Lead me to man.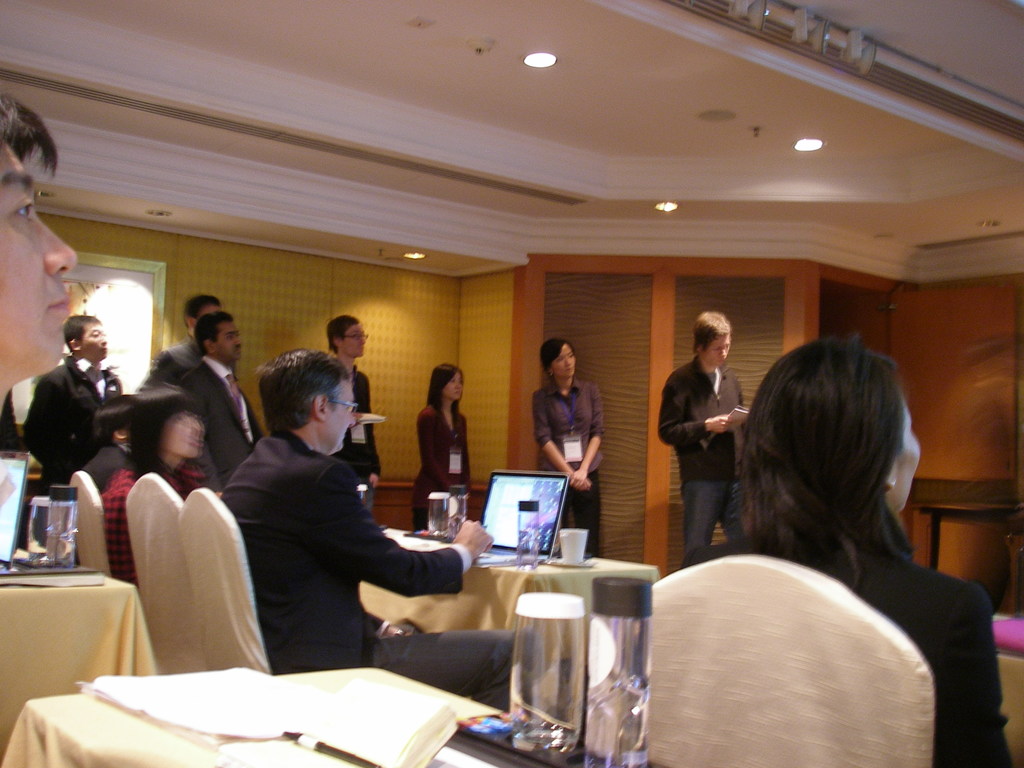
Lead to 327, 310, 385, 512.
